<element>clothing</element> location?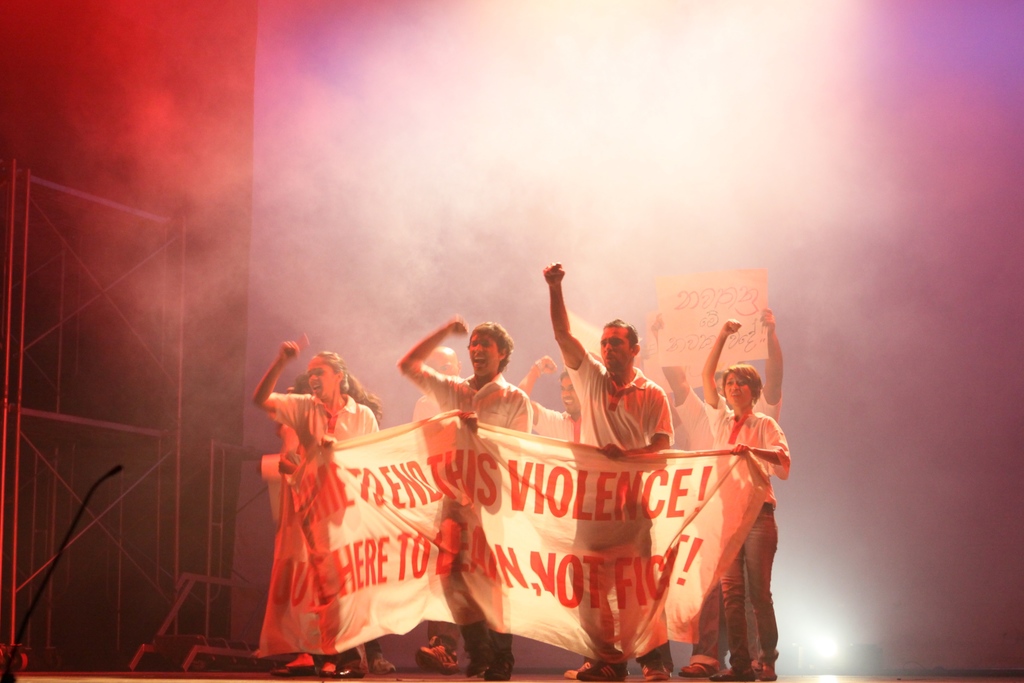
crop(566, 353, 672, 458)
